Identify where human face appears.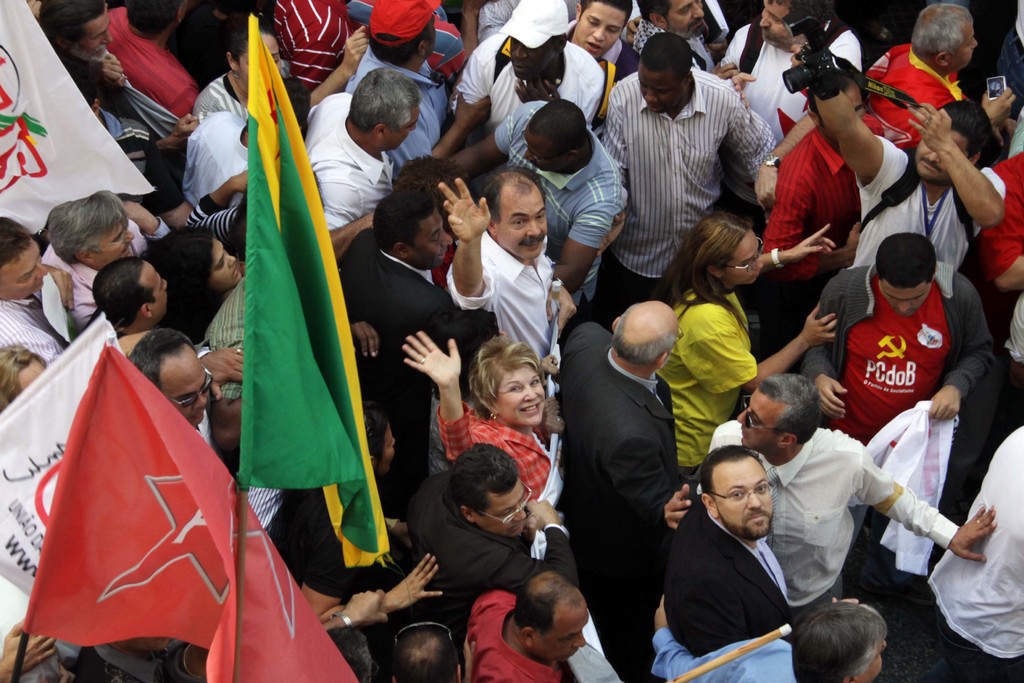
Appears at 154:341:210:426.
